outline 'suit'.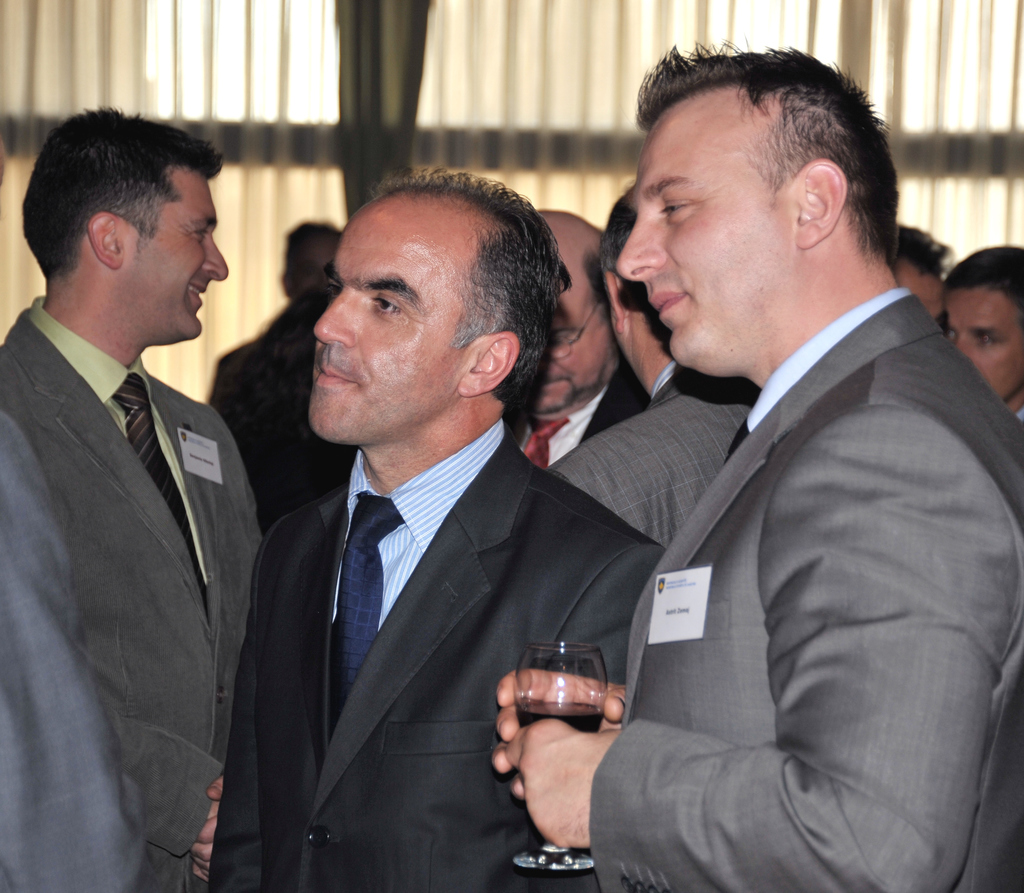
Outline: {"x1": 522, "y1": 366, "x2": 655, "y2": 470}.
